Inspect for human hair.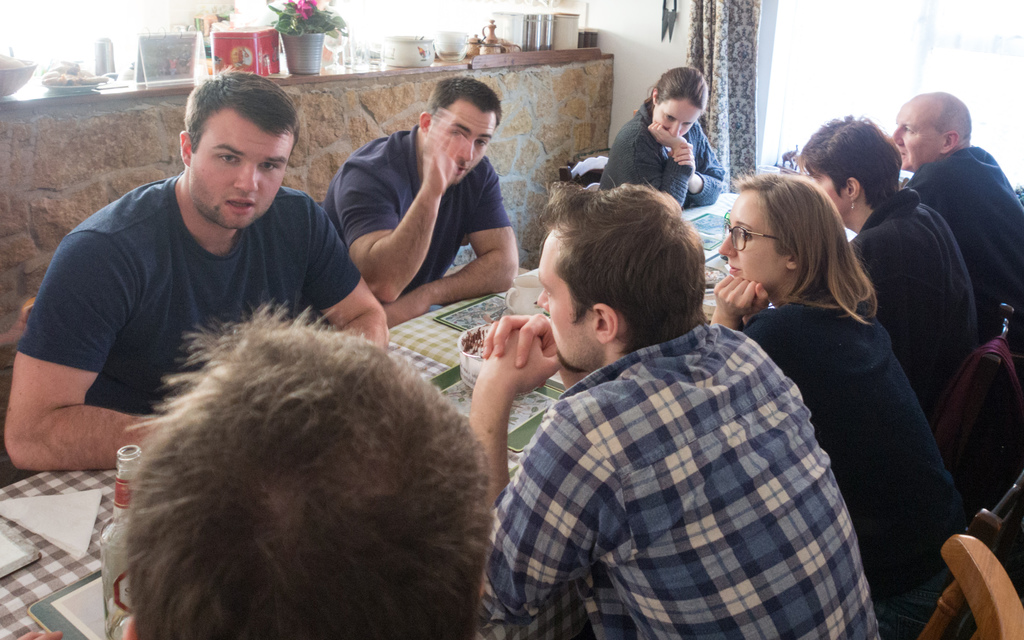
Inspection: pyautogui.locateOnScreen(916, 87, 973, 153).
